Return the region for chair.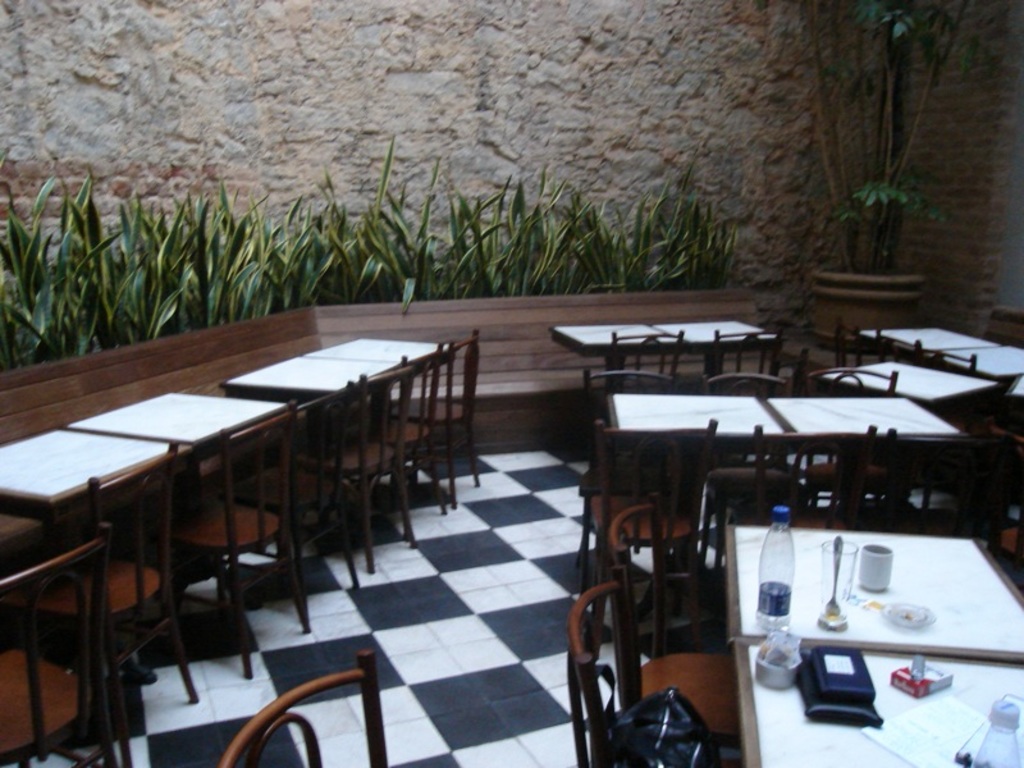
left=389, top=338, right=481, bottom=509.
